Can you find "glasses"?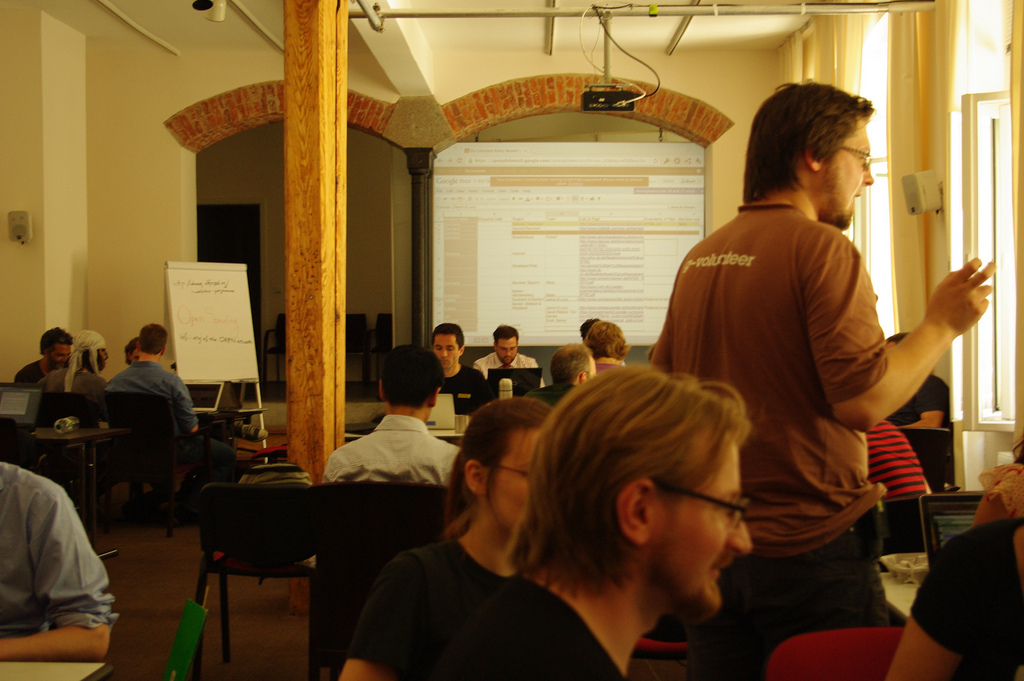
Yes, bounding box: l=837, t=147, r=872, b=164.
